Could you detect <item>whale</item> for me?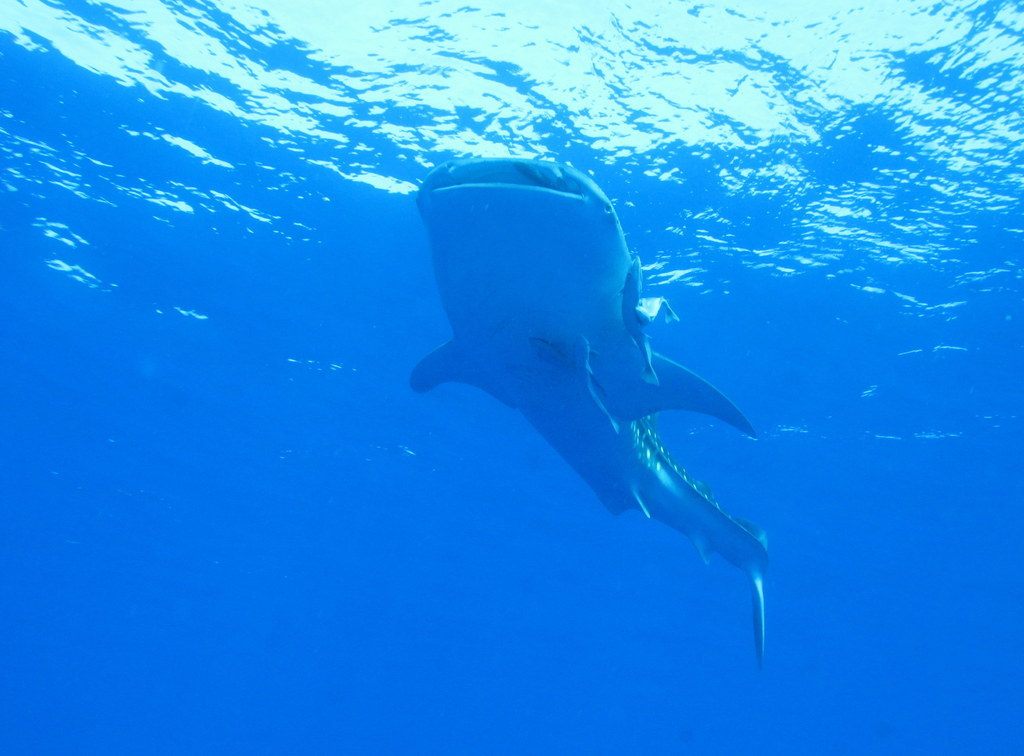
Detection result: [x1=409, y1=154, x2=769, y2=673].
